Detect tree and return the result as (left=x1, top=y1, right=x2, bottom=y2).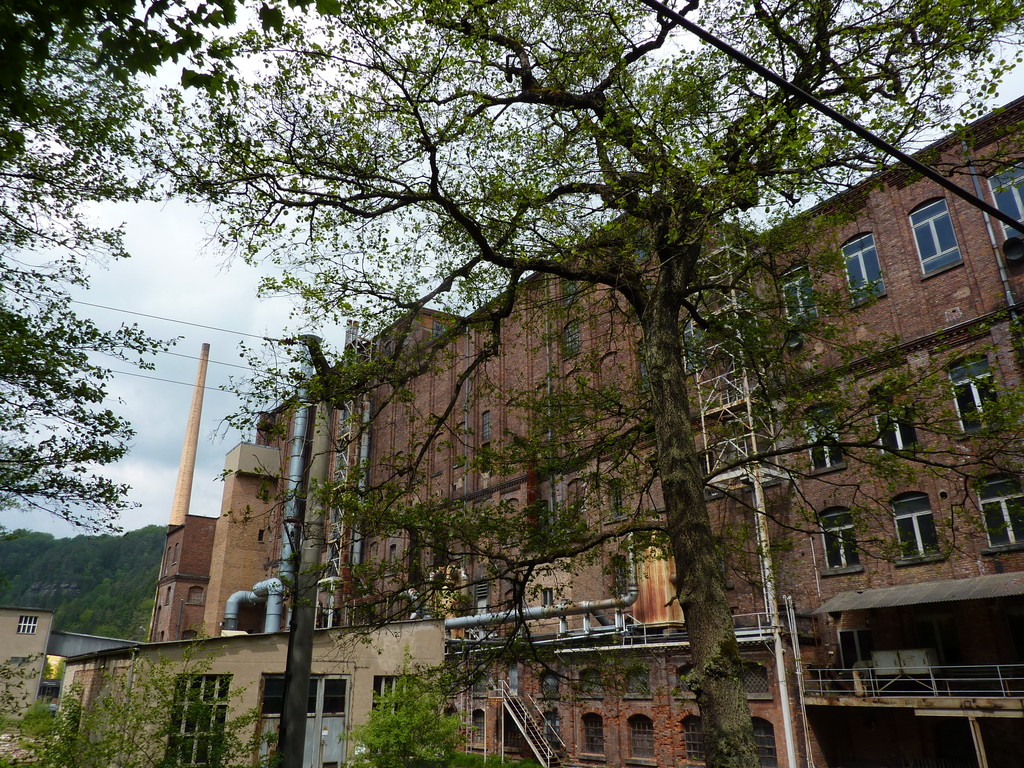
(left=340, top=637, right=483, bottom=767).
